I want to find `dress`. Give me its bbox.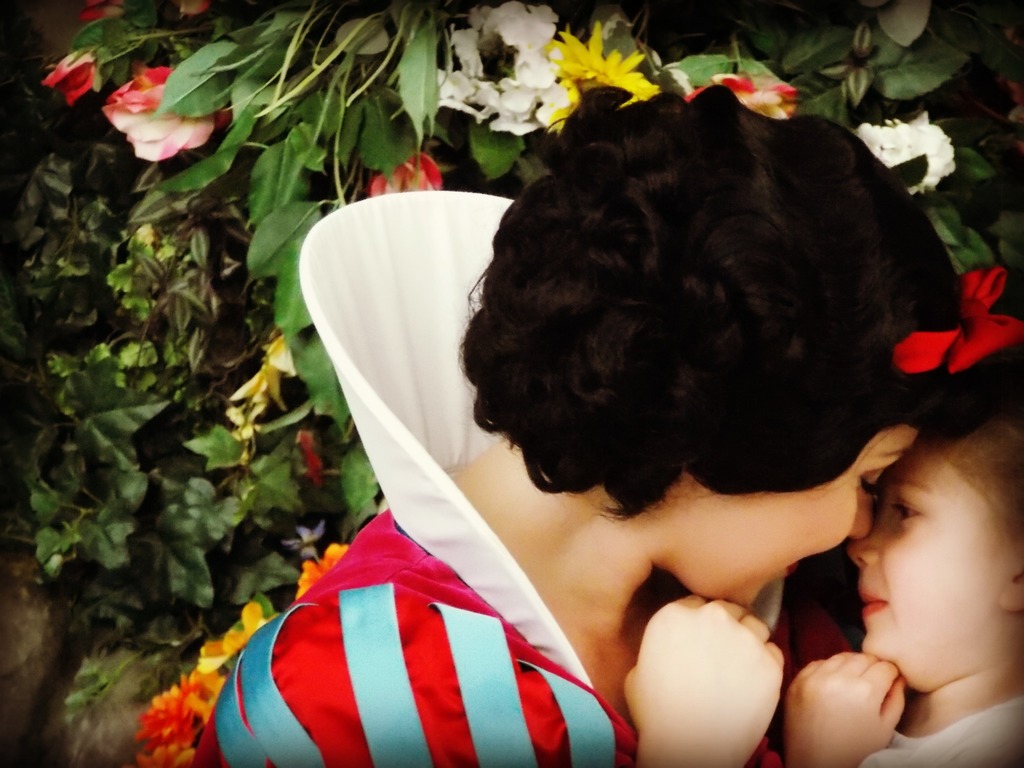
detection(136, 191, 786, 767).
